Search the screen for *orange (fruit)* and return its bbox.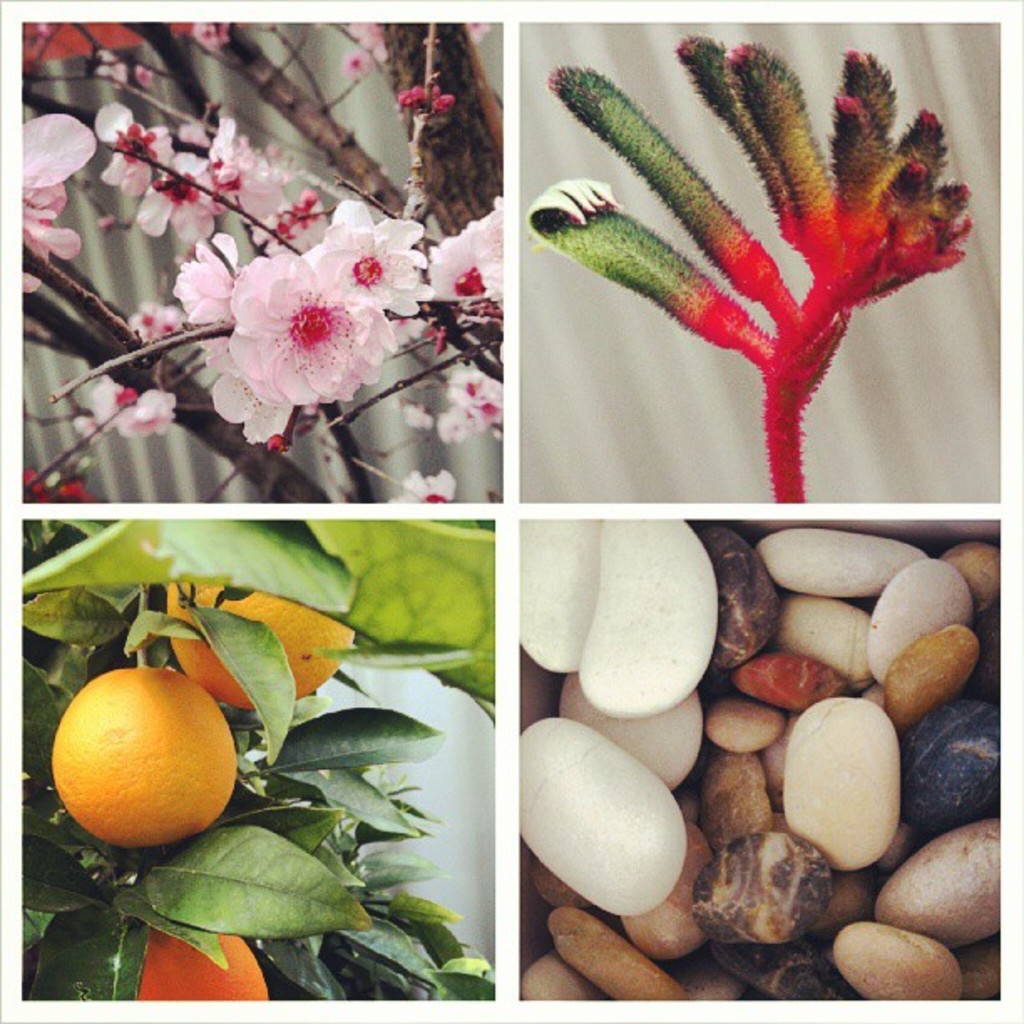
Found: x1=161, y1=584, x2=358, y2=711.
